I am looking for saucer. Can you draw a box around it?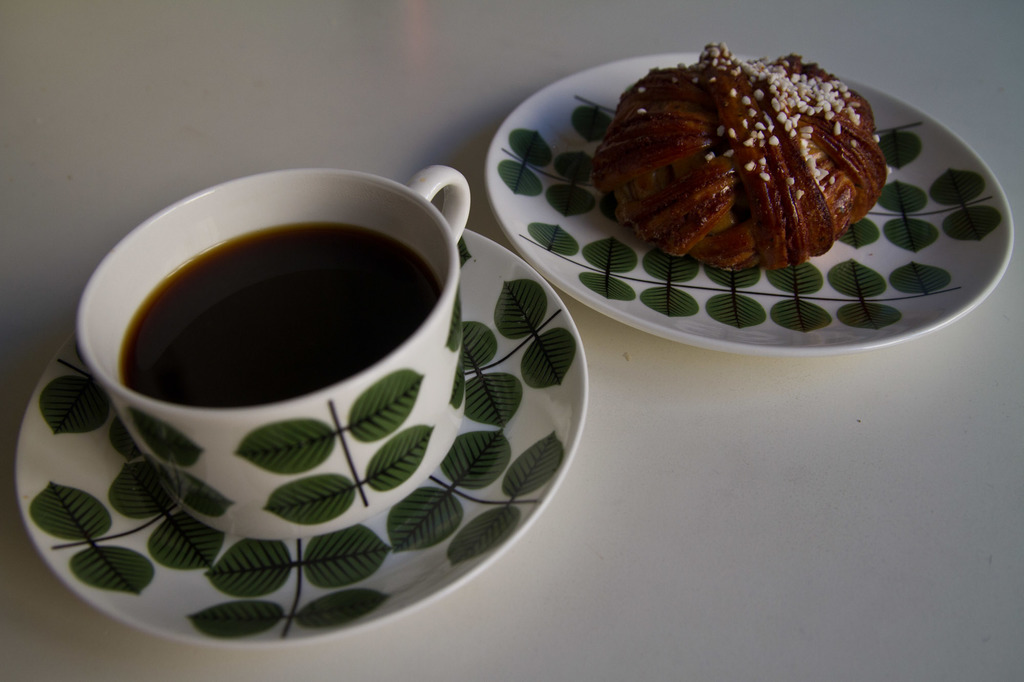
Sure, the bounding box is <region>15, 228, 591, 650</region>.
